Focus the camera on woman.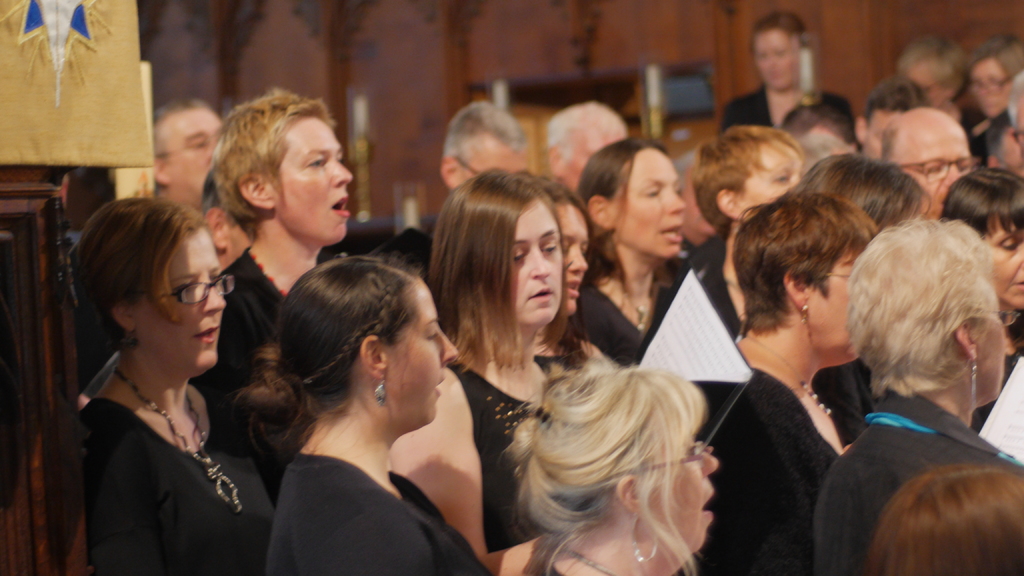
Focus region: (719,8,860,149).
